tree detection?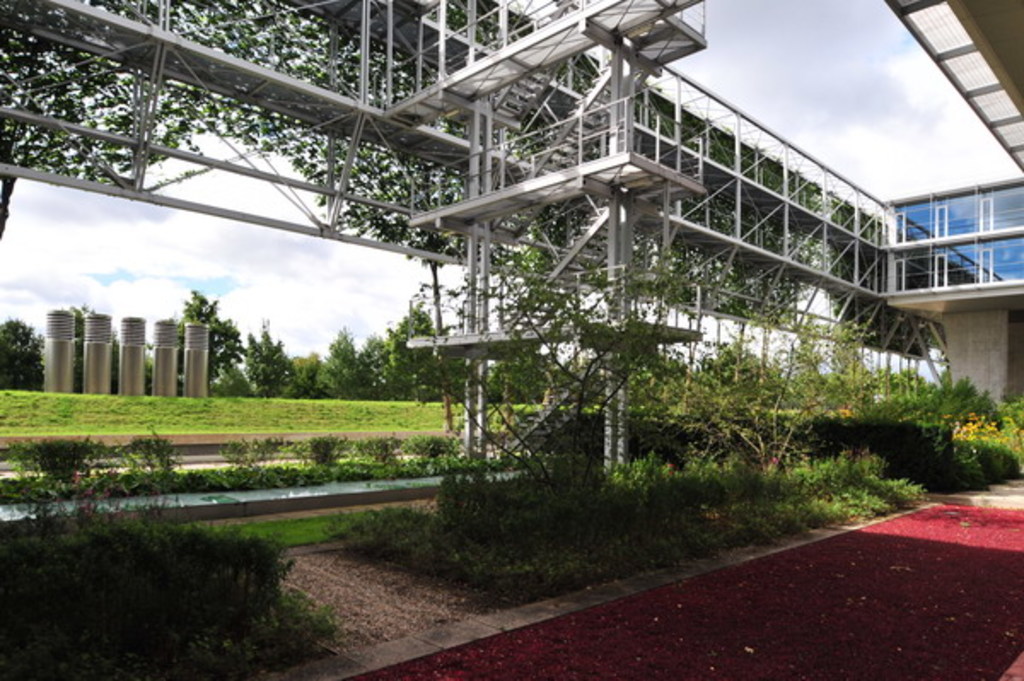
166 292 261 406
